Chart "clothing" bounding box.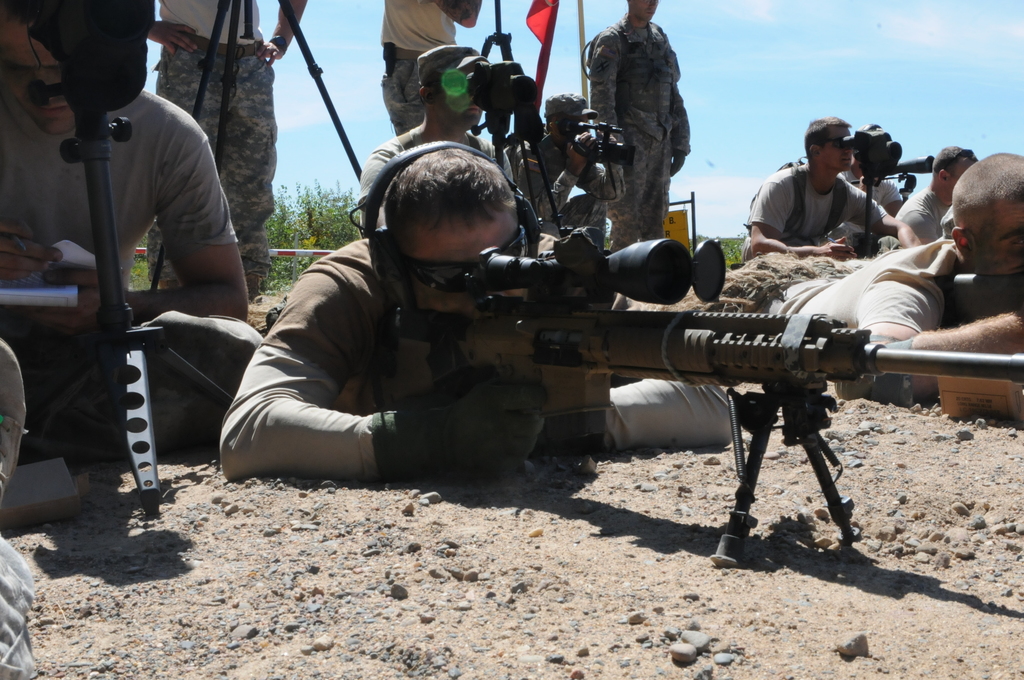
Charted: x1=0, y1=339, x2=36, y2=679.
